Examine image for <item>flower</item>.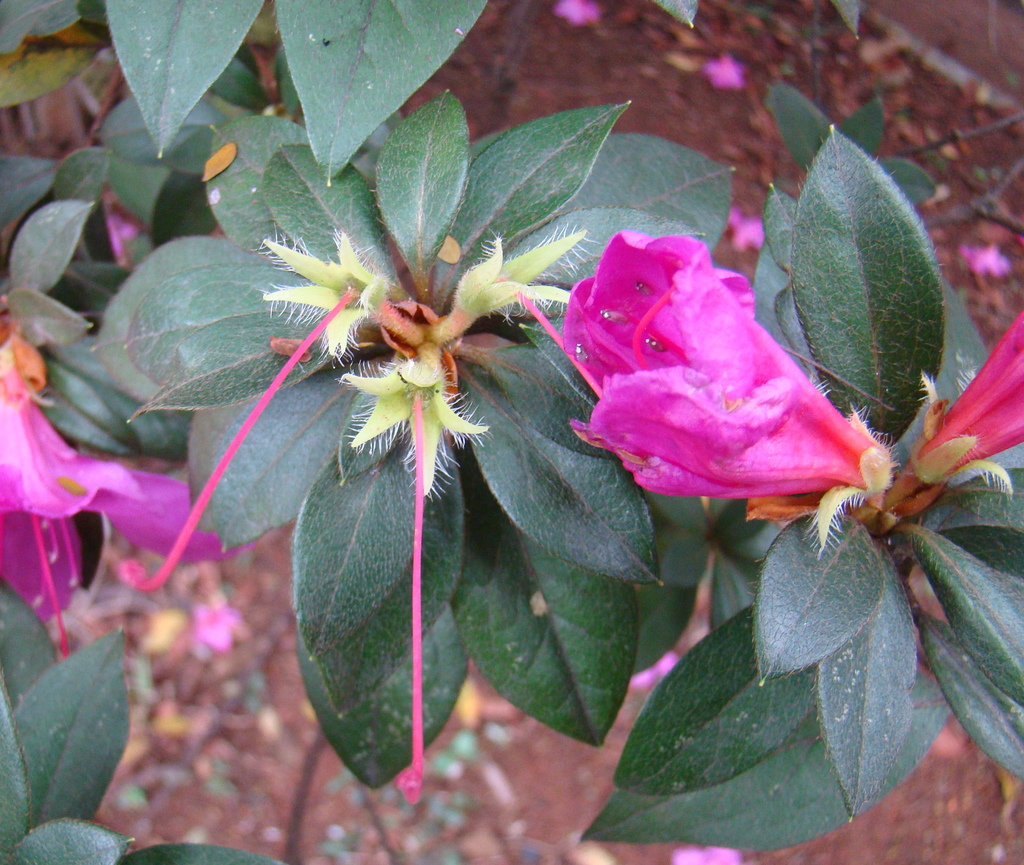
Examination result: 728/208/770/254.
